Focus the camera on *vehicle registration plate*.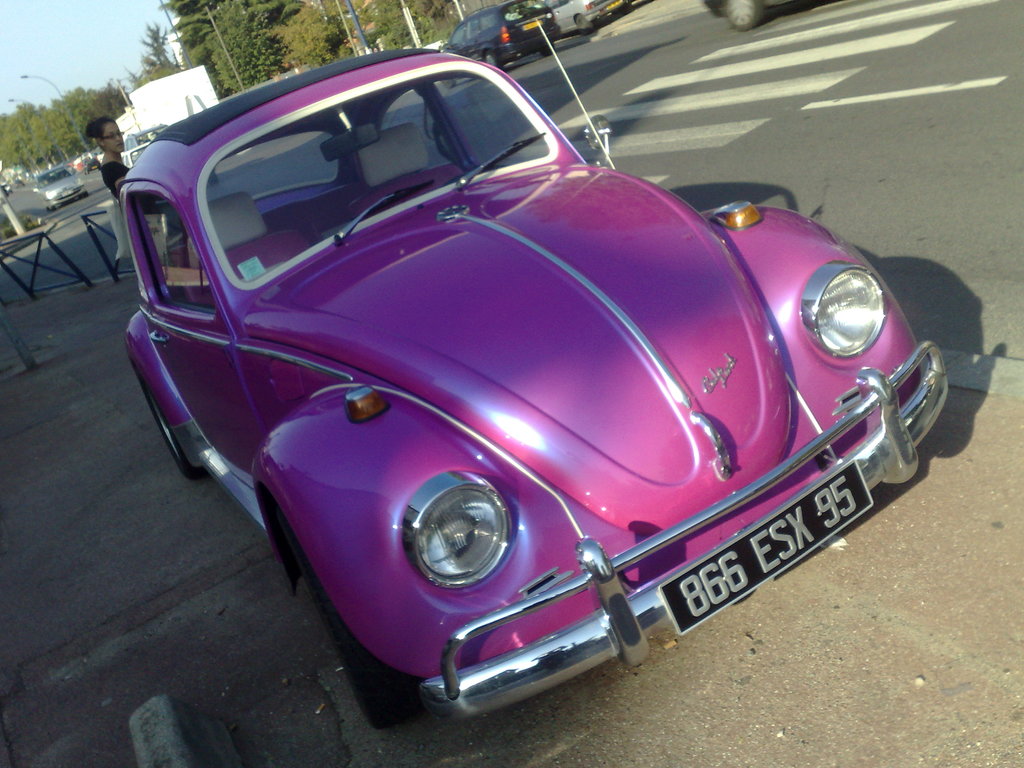
Focus region: (left=657, top=458, right=874, bottom=635).
